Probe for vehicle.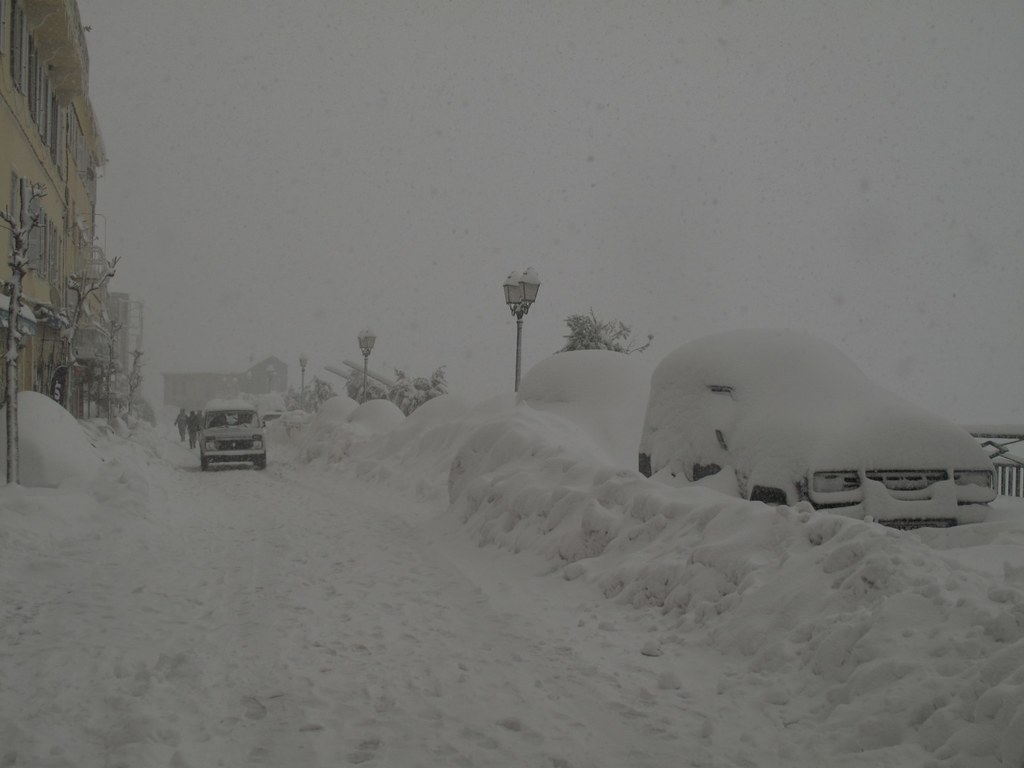
Probe result: (left=200, top=395, right=270, bottom=467).
